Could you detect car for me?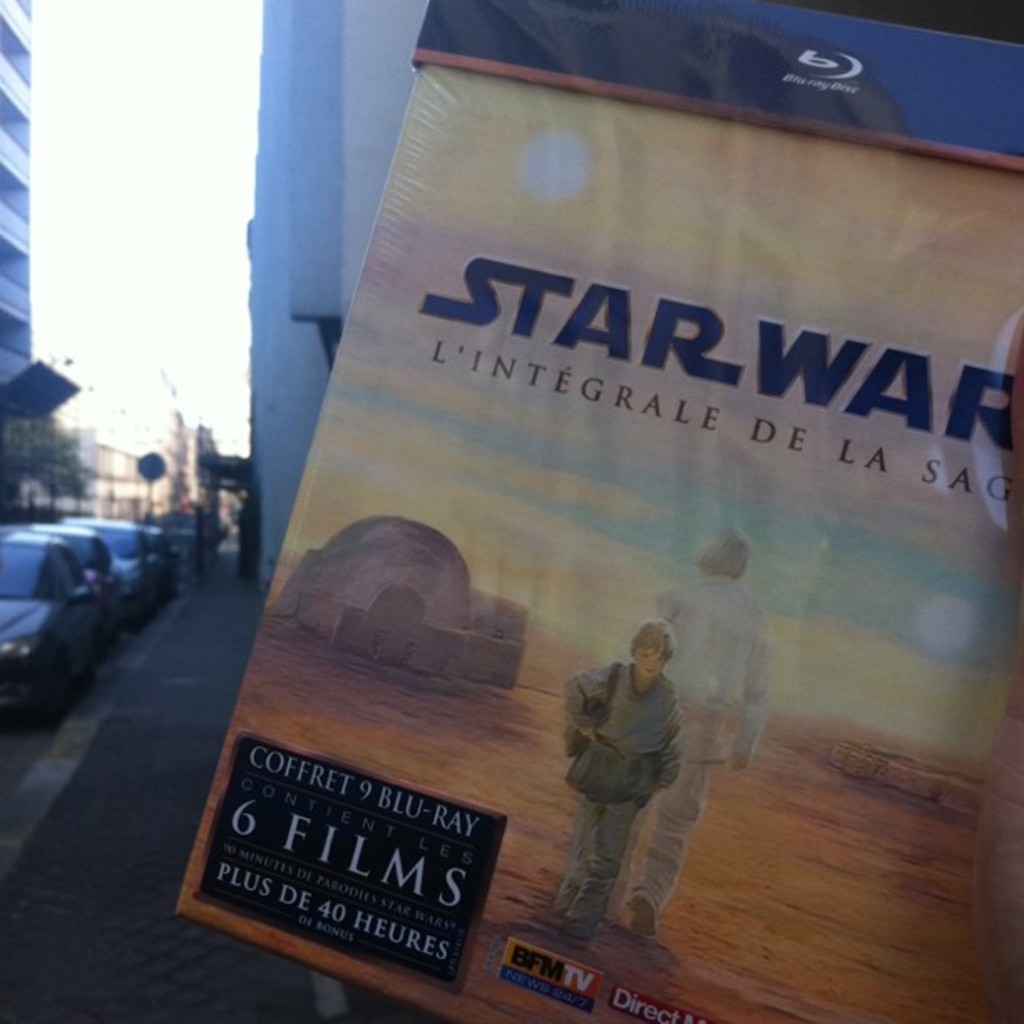
Detection result: (x1=62, y1=520, x2=141, y2=622).
